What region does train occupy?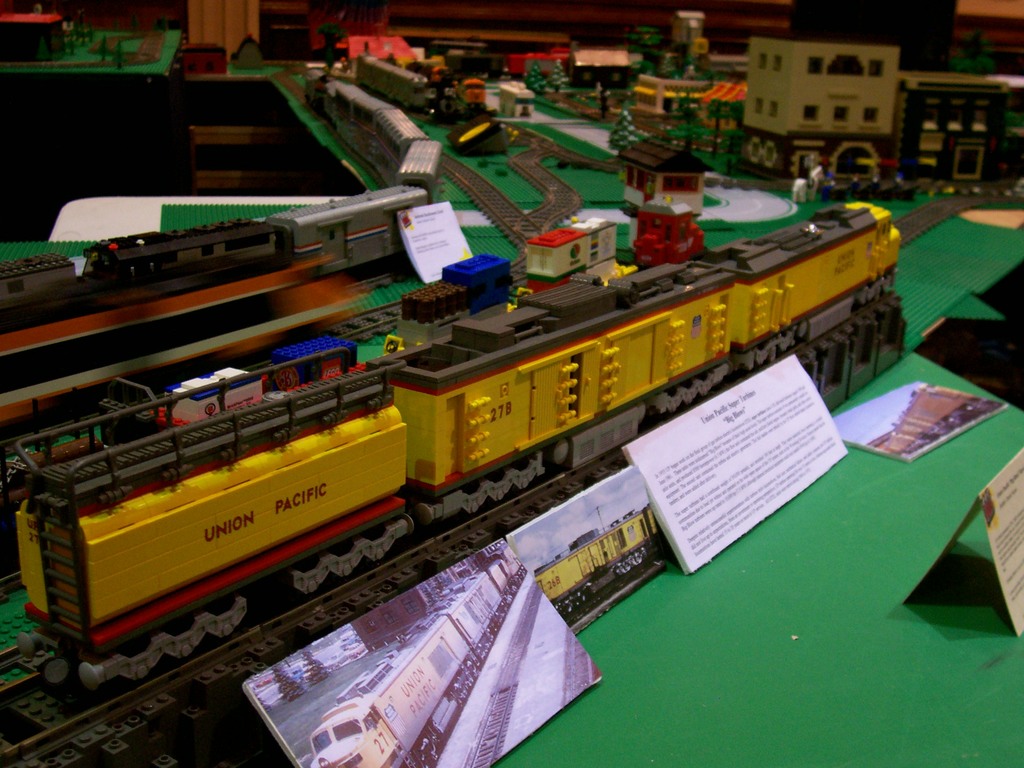
{"left": 522, "top": 216, "right": 616, "bottom": 292}.
